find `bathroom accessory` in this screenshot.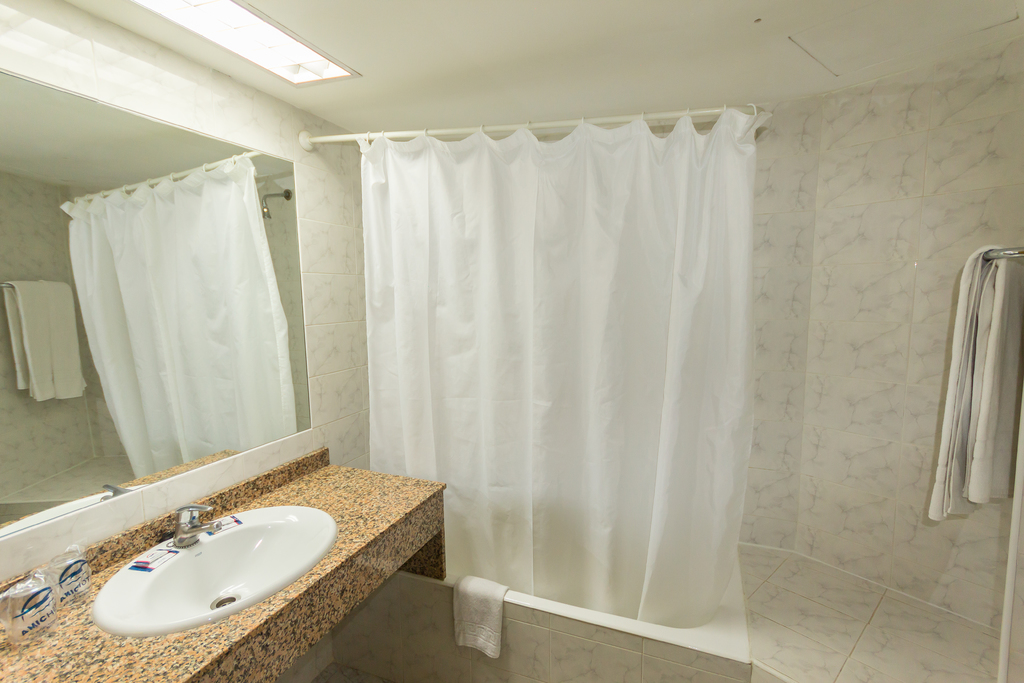
The bounding box for `bathroom accessory` is <bbox>982, 245, 1023, 260</bbox>.
